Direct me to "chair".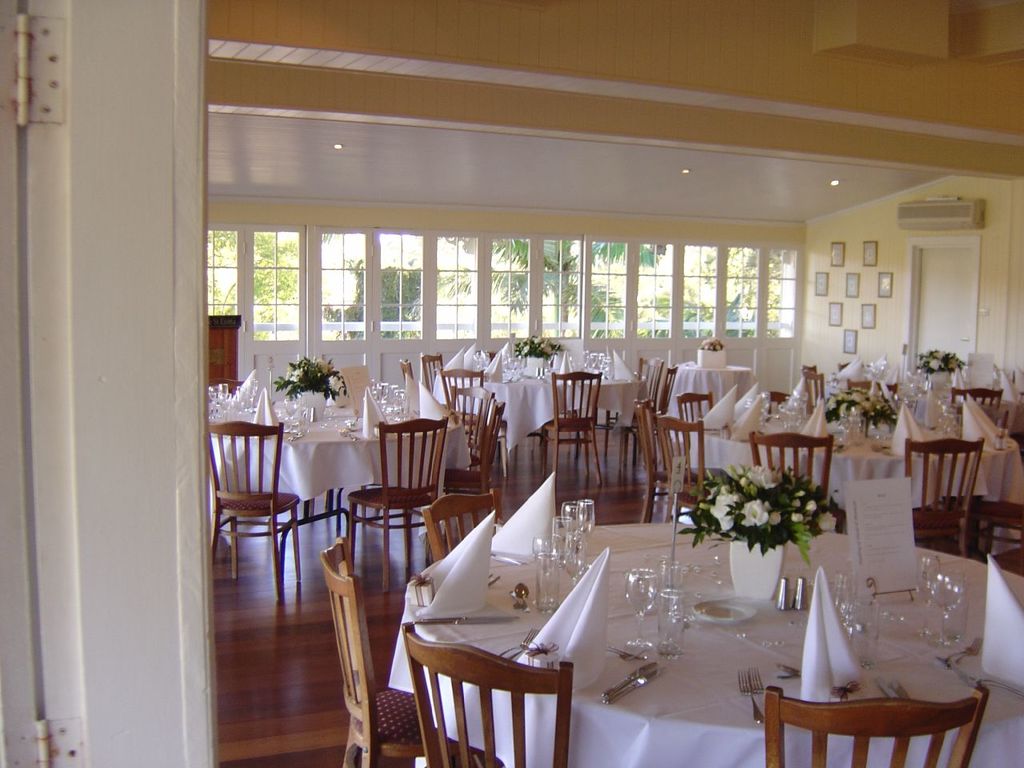
Direction: rect(448, 384, 496, 456).
